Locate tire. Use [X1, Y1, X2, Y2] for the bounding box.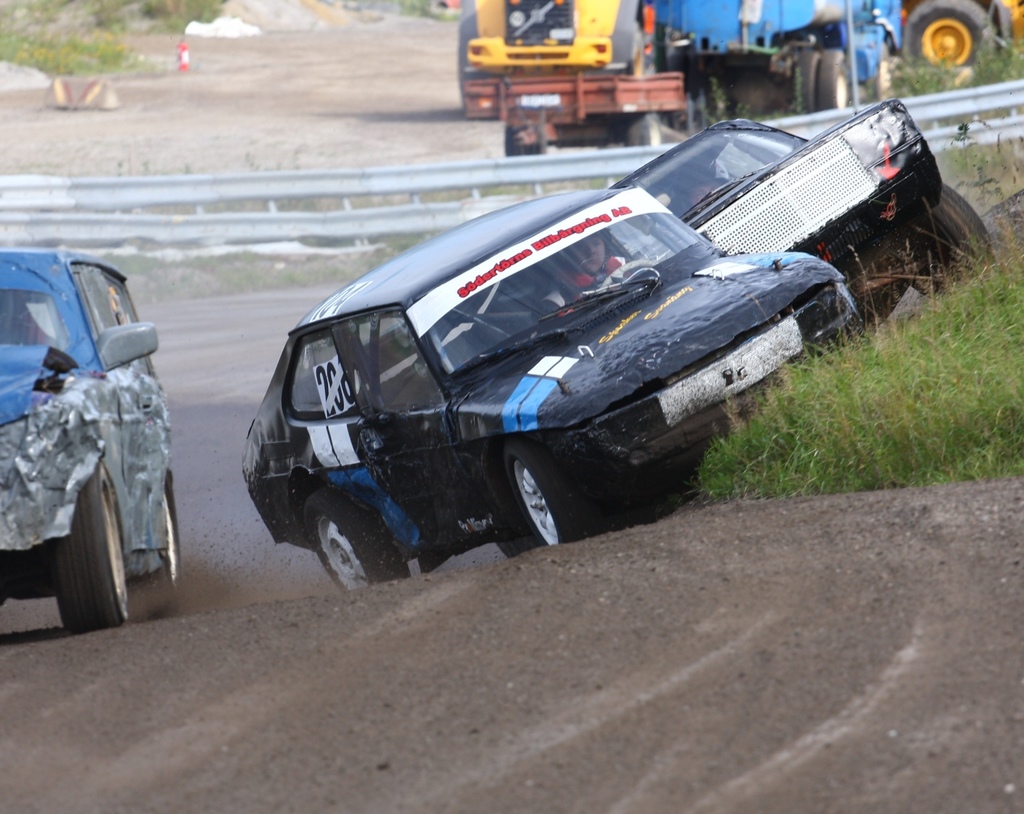
[140, 470, 182, 621].
